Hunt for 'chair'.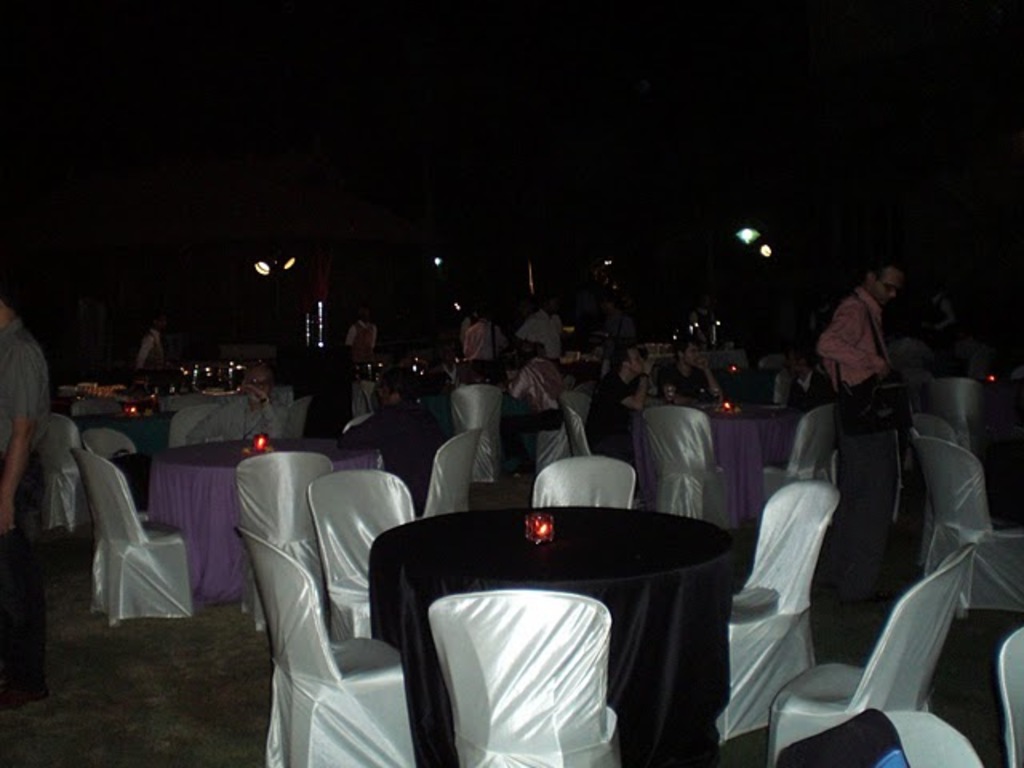
Hunted down at crop(235, 528, 419, 766).
